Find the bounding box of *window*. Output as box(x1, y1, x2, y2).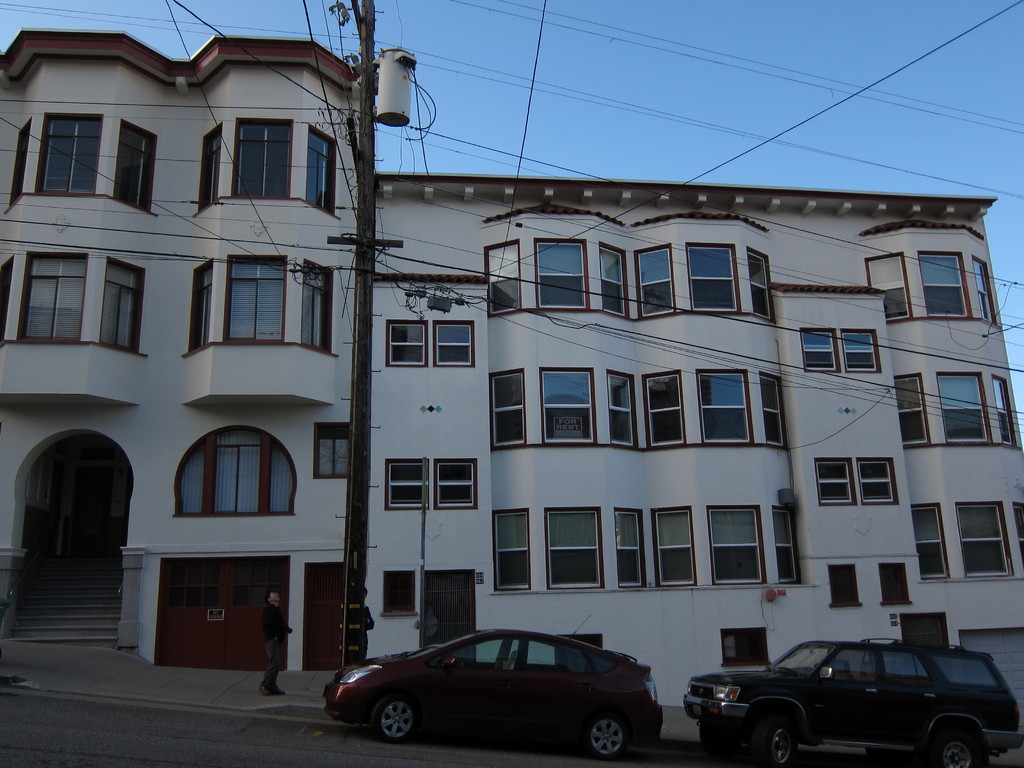
box(236, 112, 292, 202).
